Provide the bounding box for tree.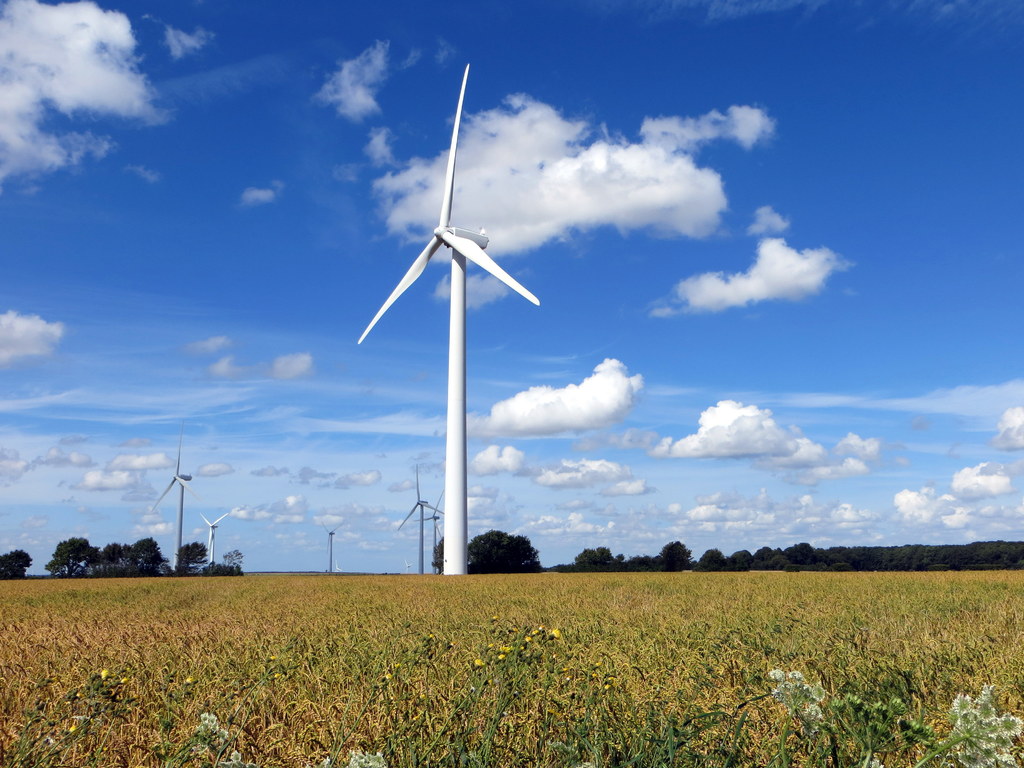
(left=597, top=543, right=616, bottom=564).
